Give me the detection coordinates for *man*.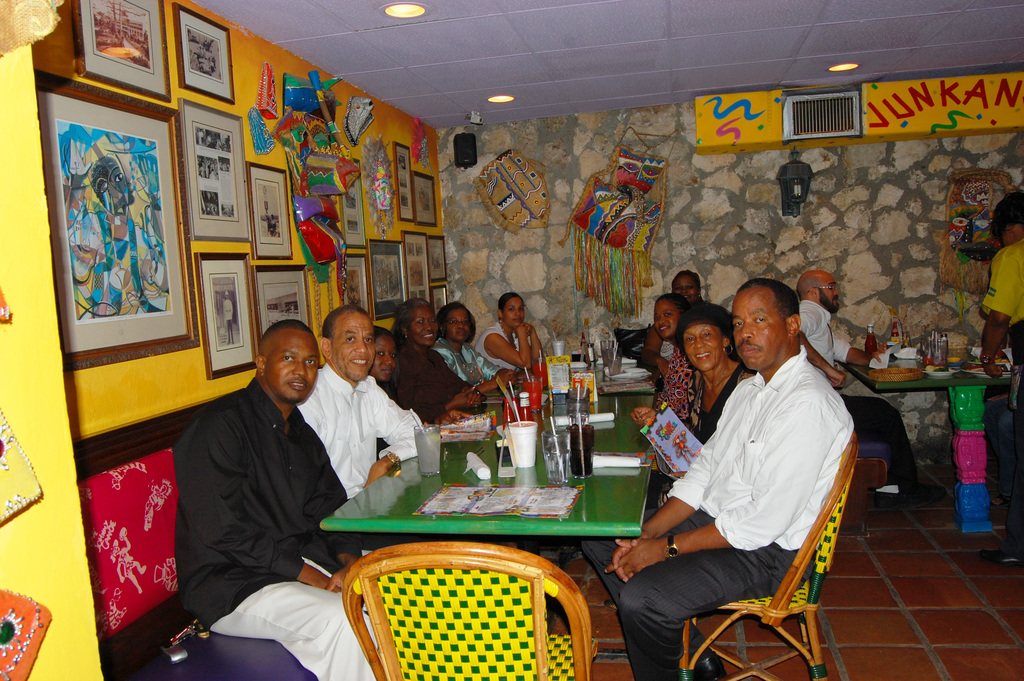
<box>794,270,933,502</box>.
